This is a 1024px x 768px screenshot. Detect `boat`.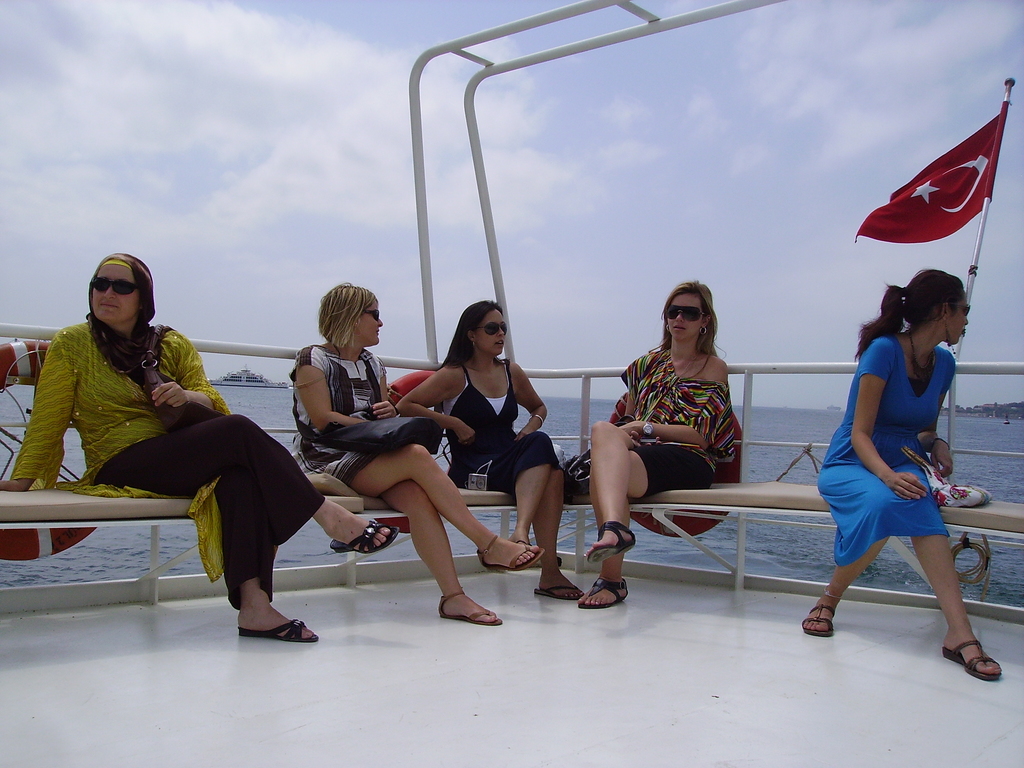
[0, 0, 1023, 767].
